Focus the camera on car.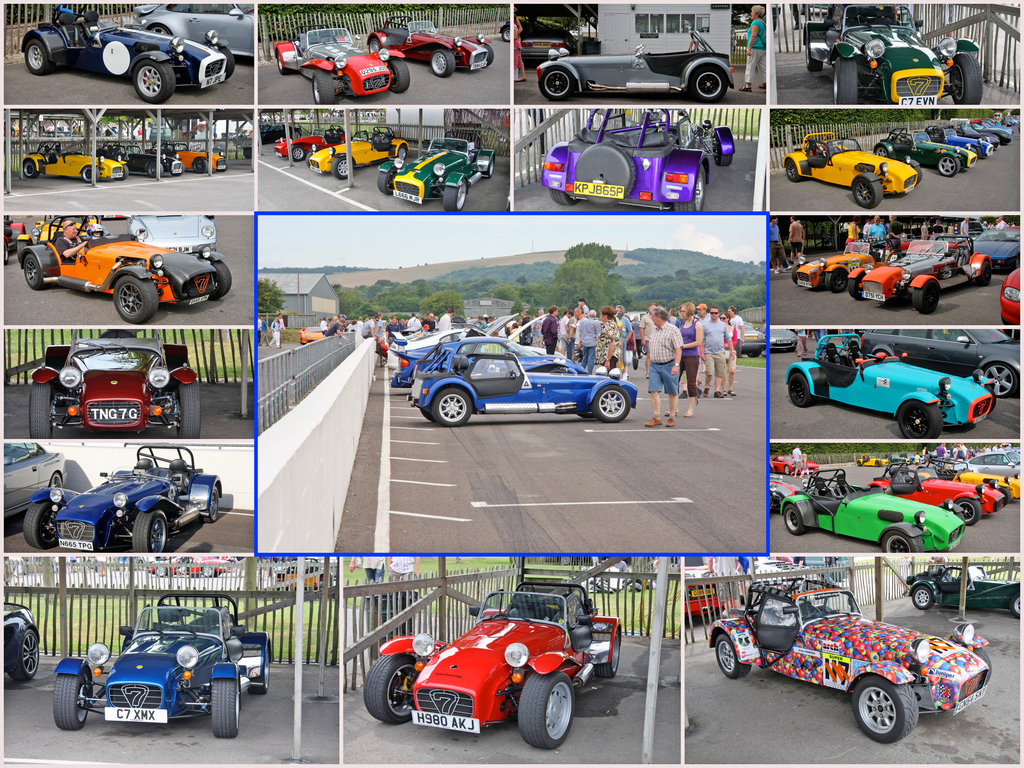
Focus region: box(804, 2, 980, 109).
